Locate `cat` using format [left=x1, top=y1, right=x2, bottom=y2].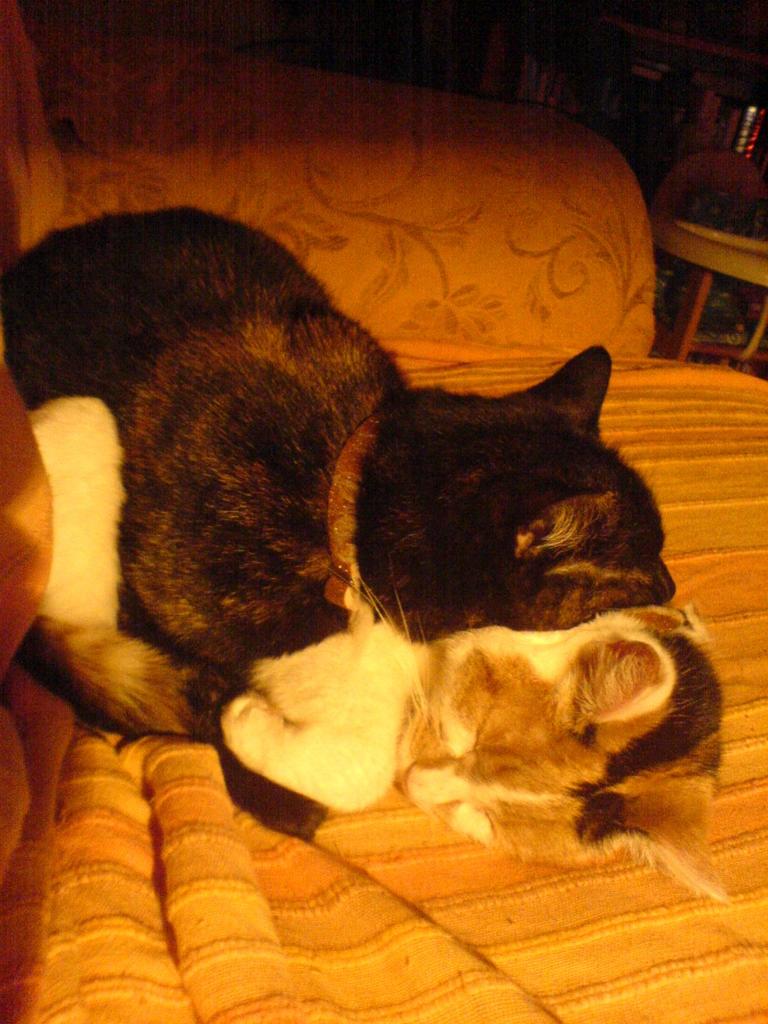
[left=4, top=199, right=678, bottom=848].
